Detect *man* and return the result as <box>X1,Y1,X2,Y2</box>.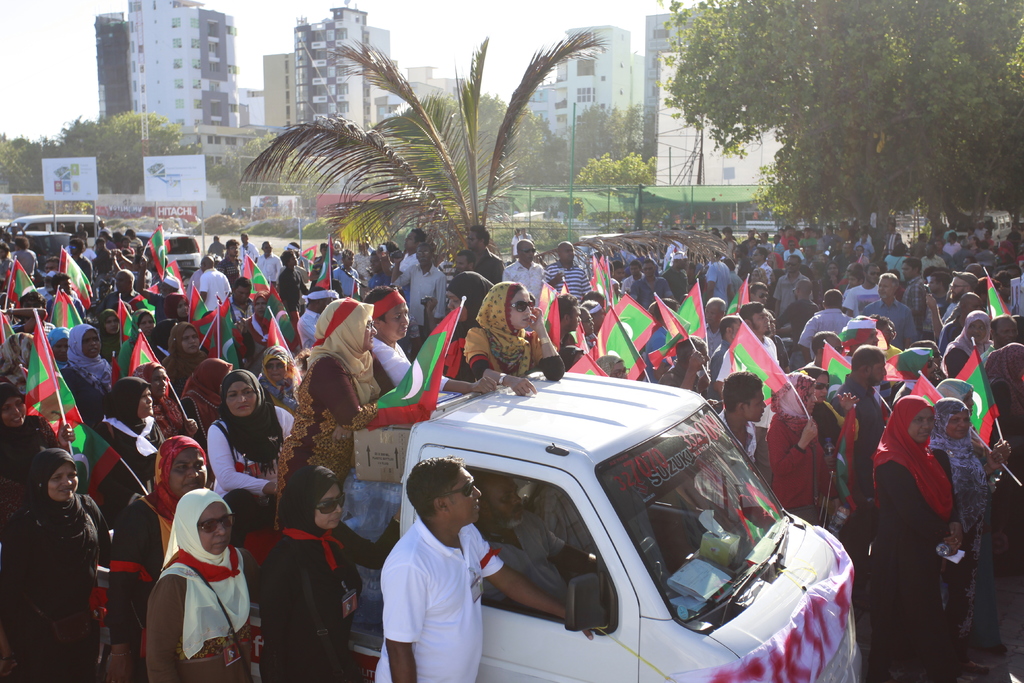
<box>665,252,687,297</box>.
